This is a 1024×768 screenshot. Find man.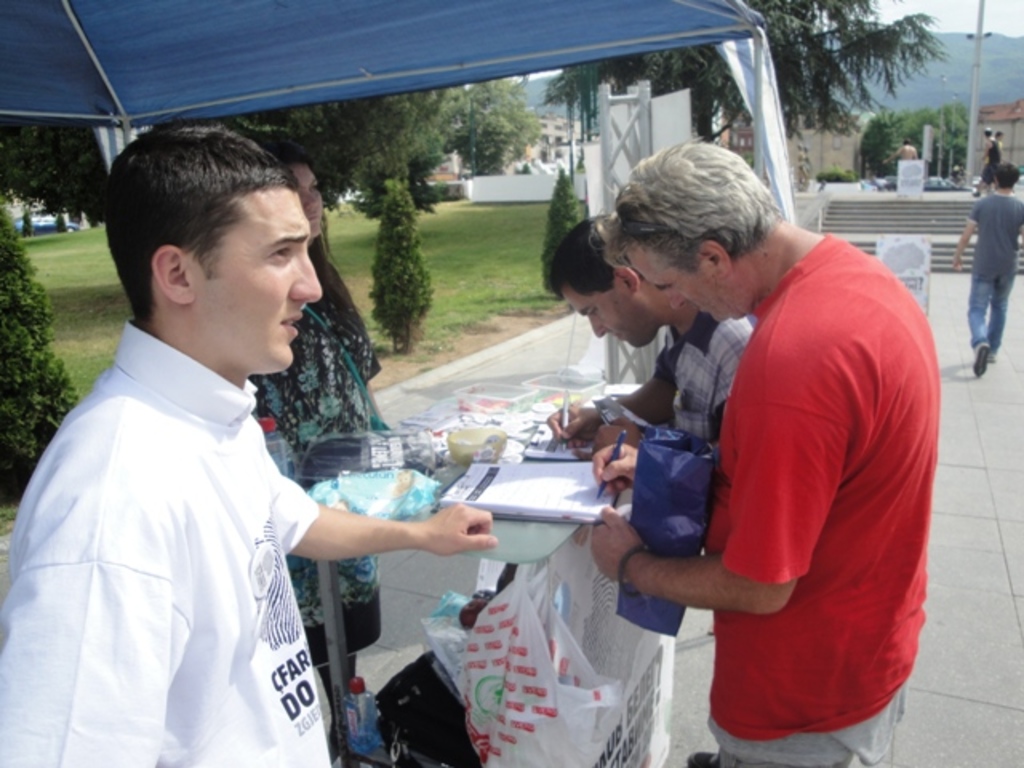
Bounding box: pyautogui.locateOnScreen(590, 131, 939, 766).
